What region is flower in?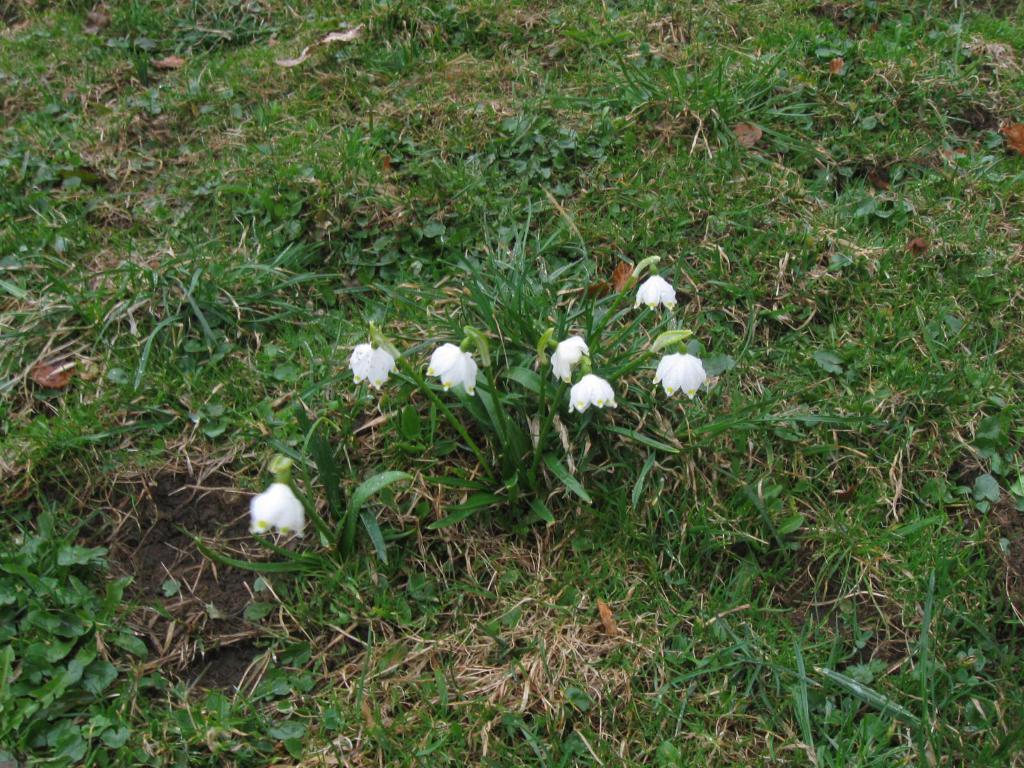
(left=425, top=339, right=480, bottom=400).
